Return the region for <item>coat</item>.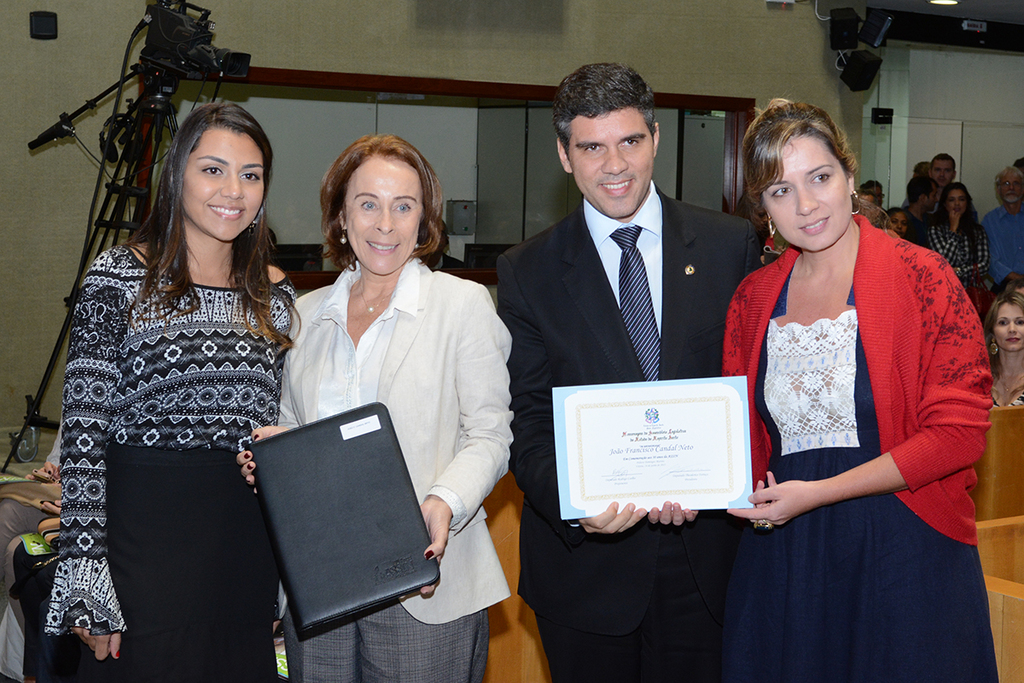
497,183,764,631.
